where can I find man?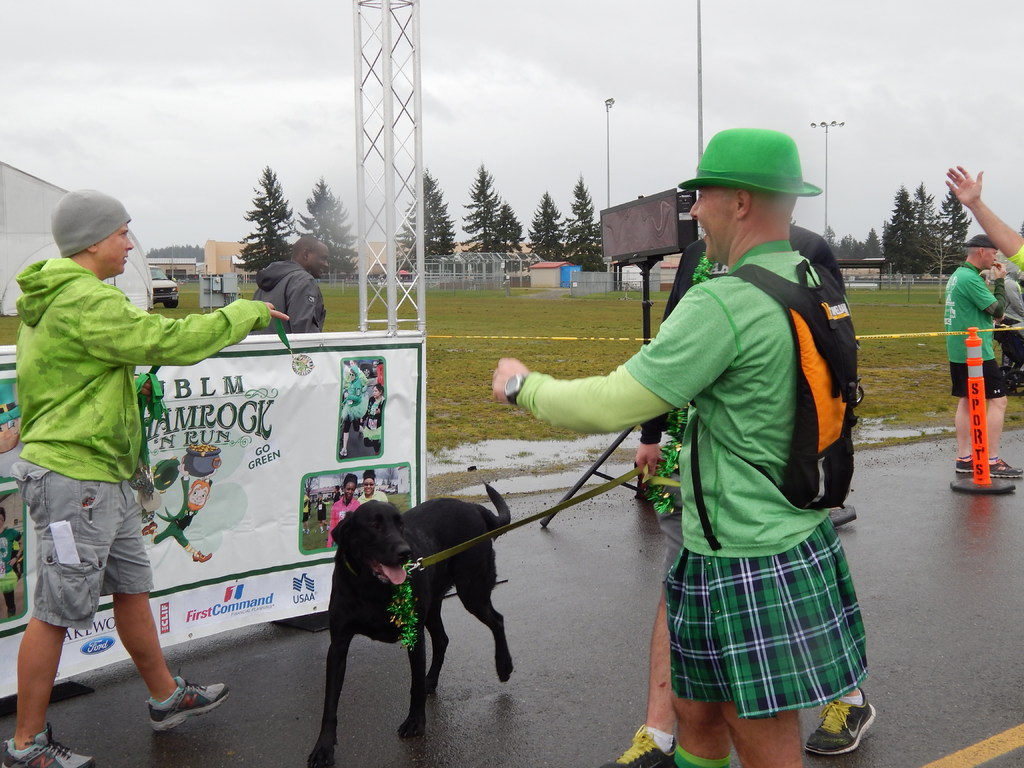
You can find it at <bbox>561, 112, 883, 767</bbox>.
